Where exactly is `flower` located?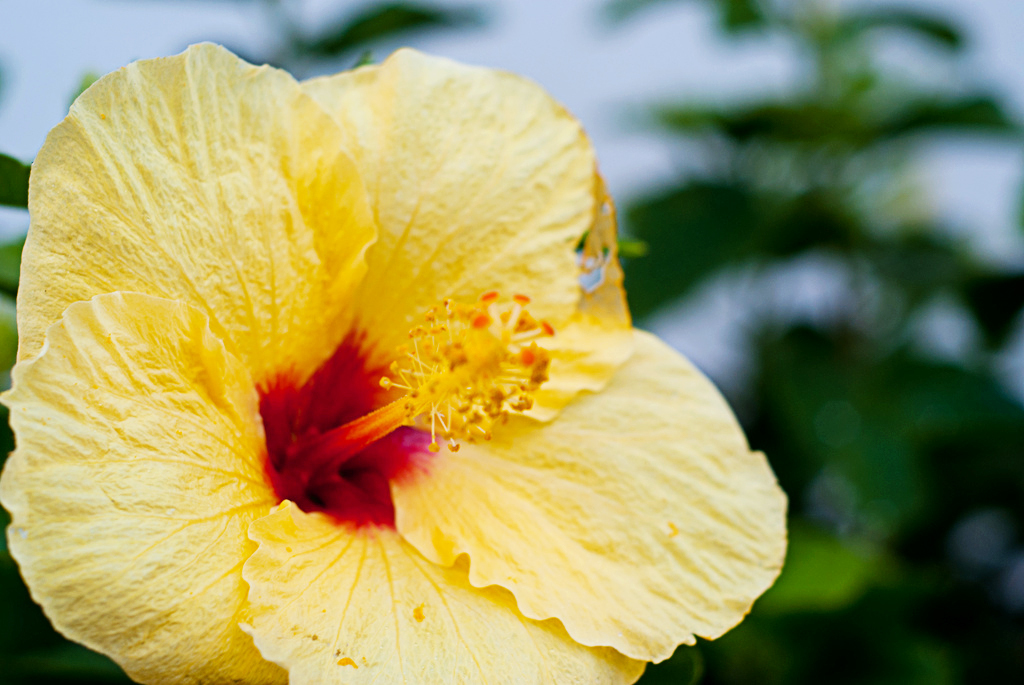
Its bounding box is locate(0, 23, 786, 671).
